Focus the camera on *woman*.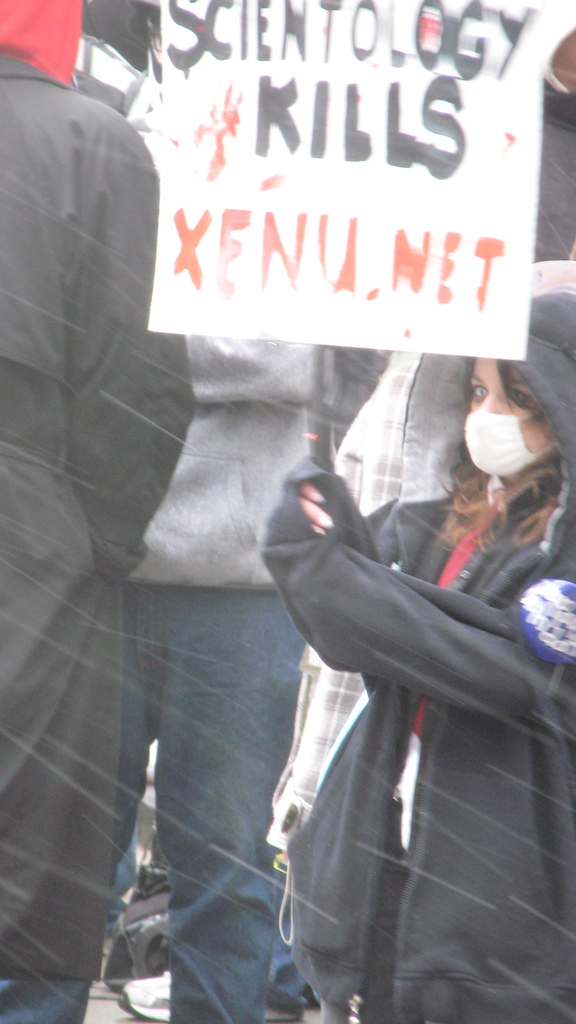
Focus region: (261,289,575,1023).
